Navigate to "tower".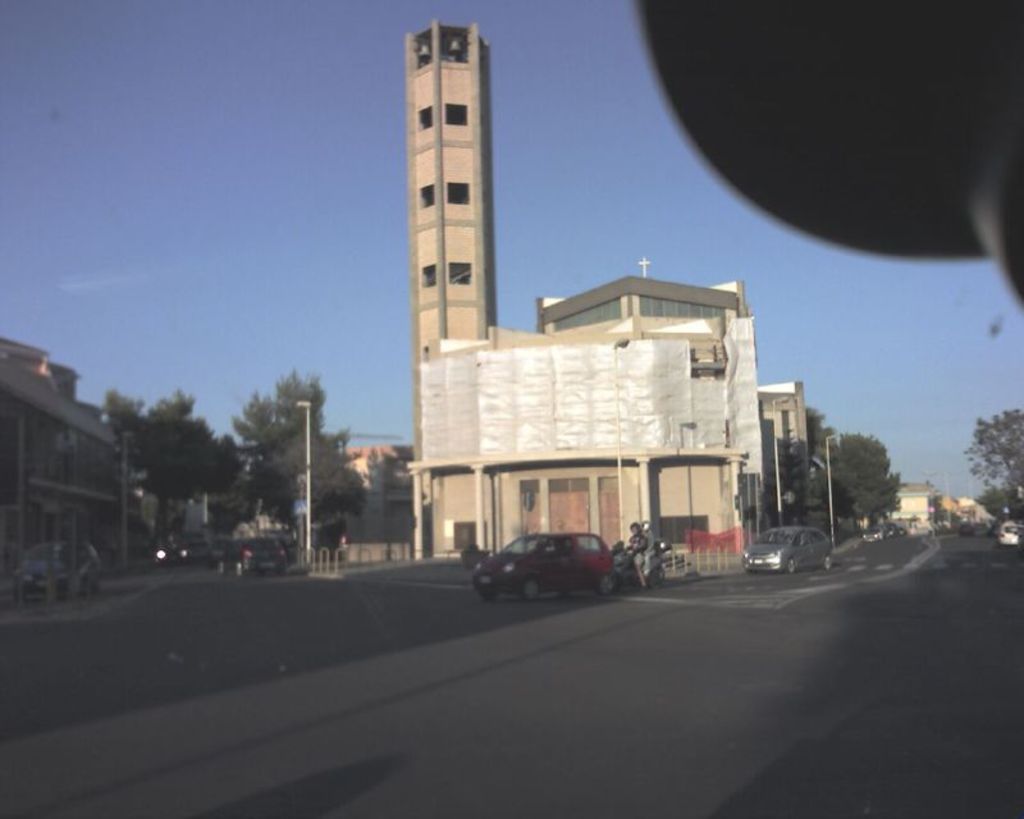
Navigation target: [left=397, top=12, right=498, bottom=504].
